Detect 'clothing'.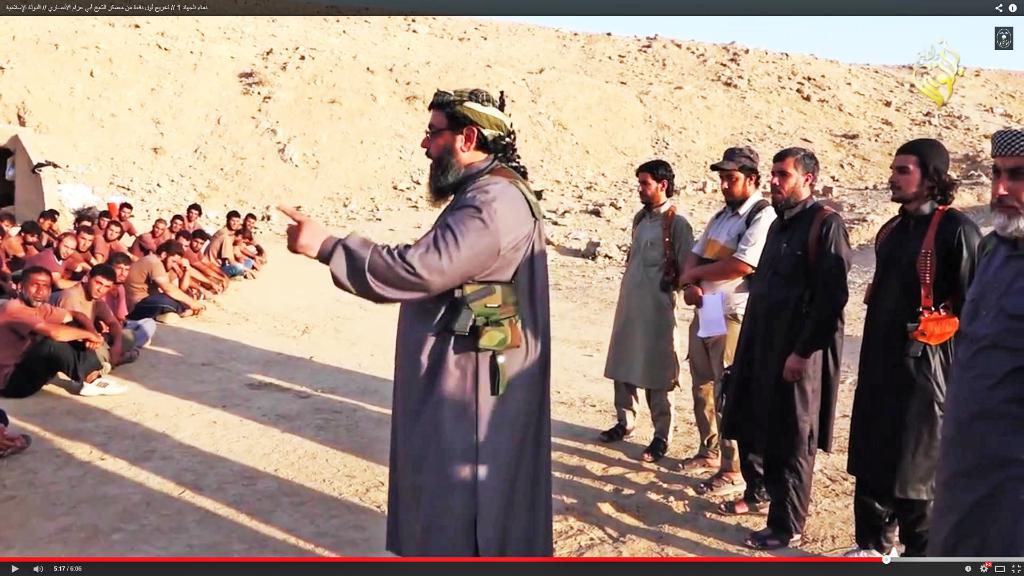
Detected at (left=319, top=113, right=549, bottom=547).
